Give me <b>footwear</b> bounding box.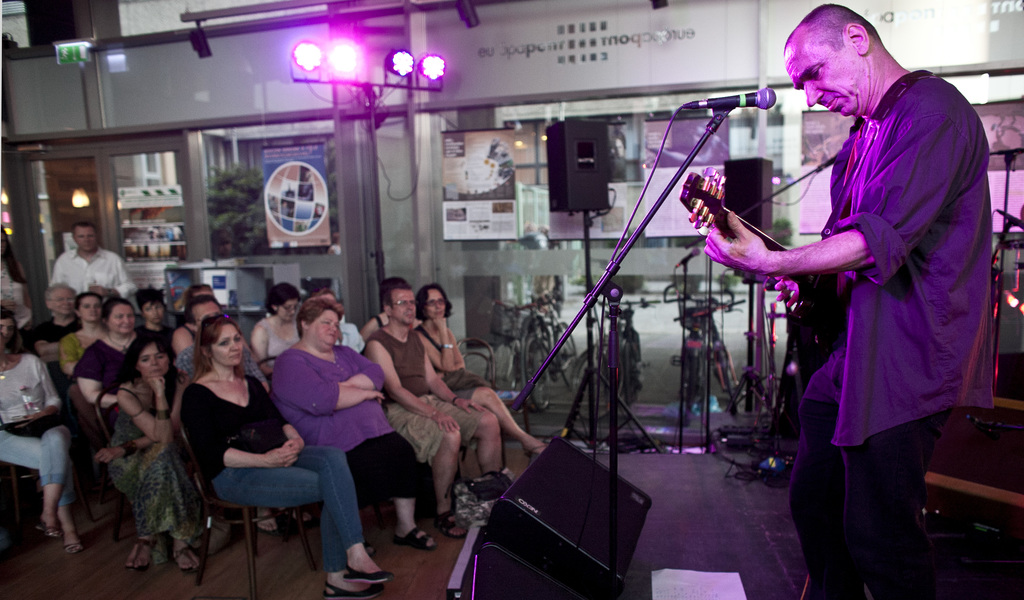
bbox=(35, 524, 61, 537).
